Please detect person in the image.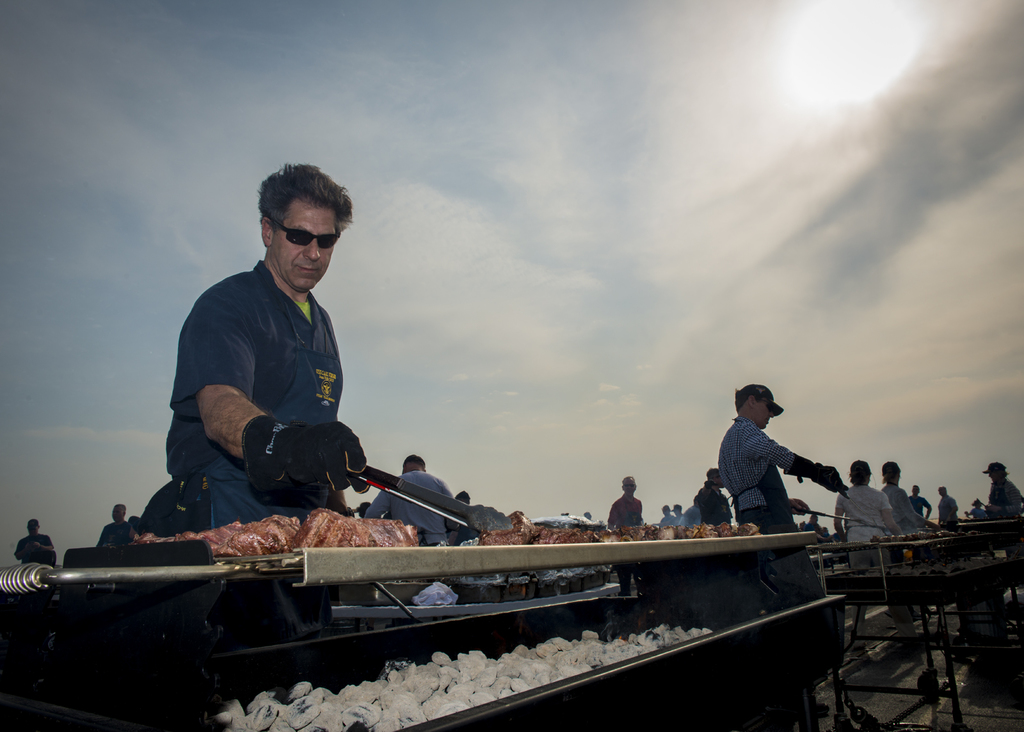
448/491/487/546.
